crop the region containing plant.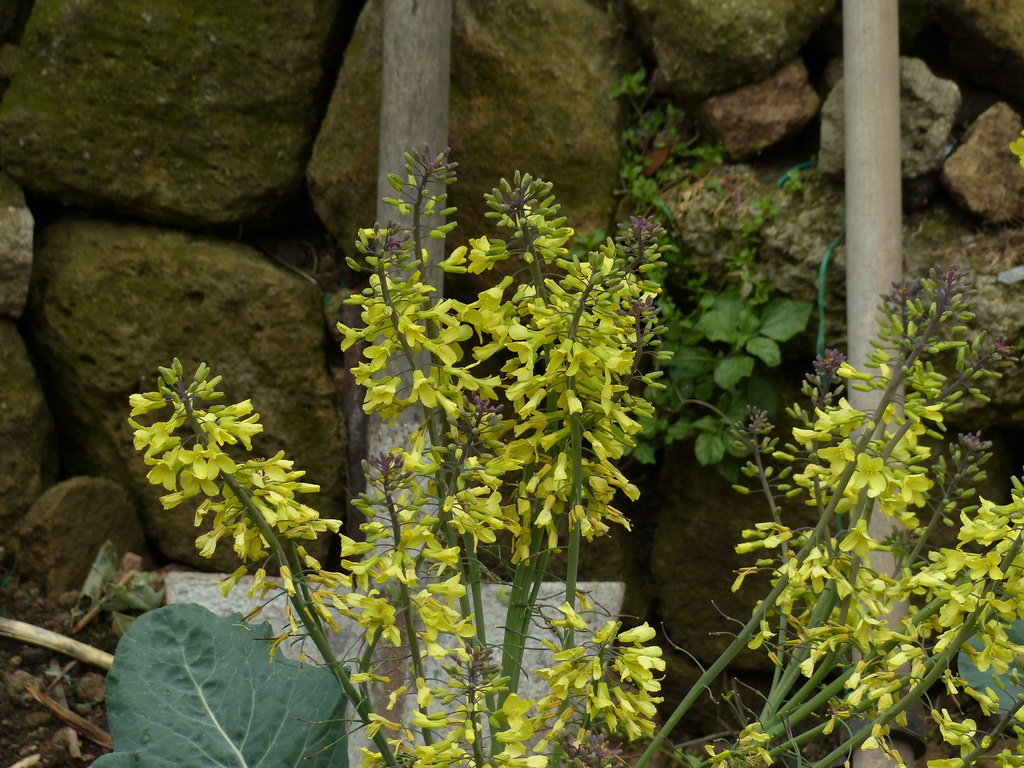
Crop region: select_region(81, 598, 361, 767).
